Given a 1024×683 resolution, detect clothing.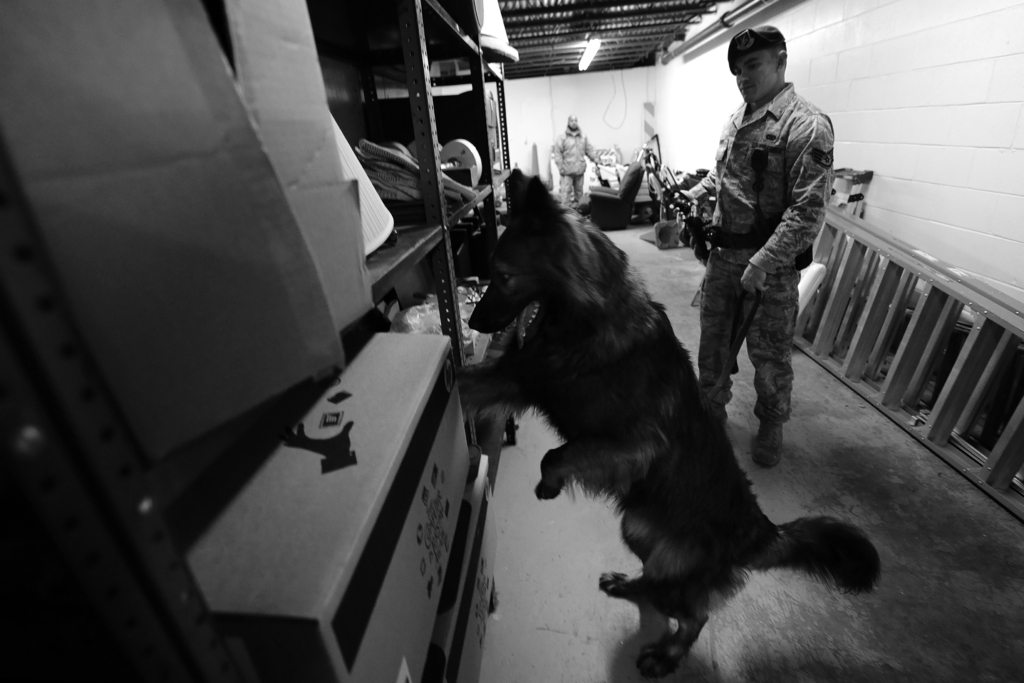
detection(698, 86, 835, 415).
